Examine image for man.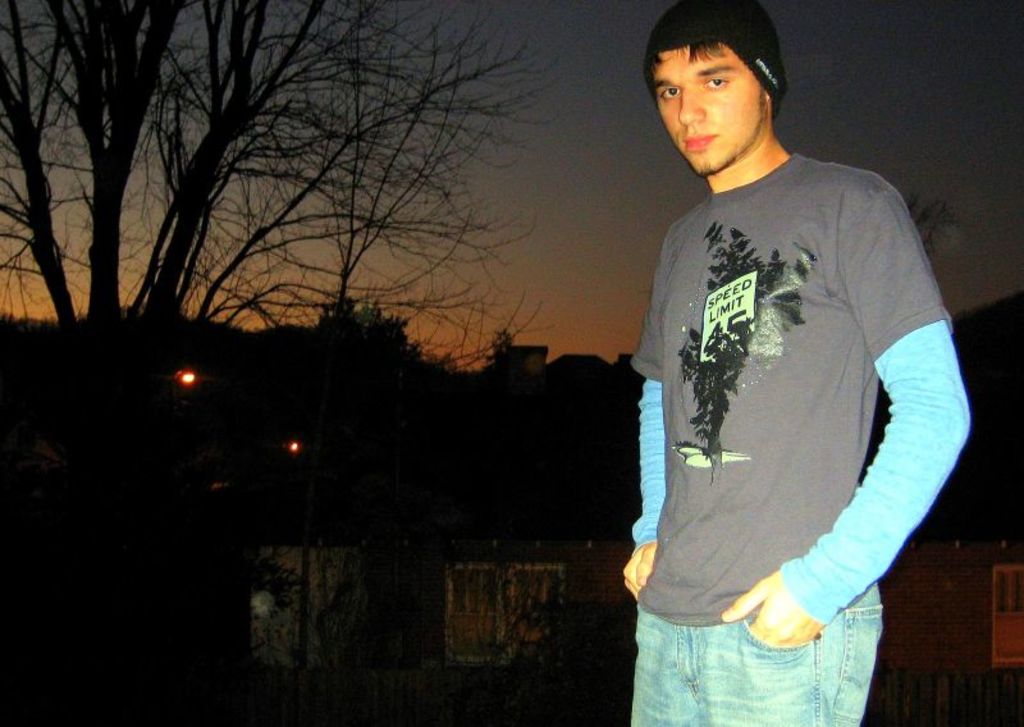
Examination result: rect(616, 0, 986, 726).
